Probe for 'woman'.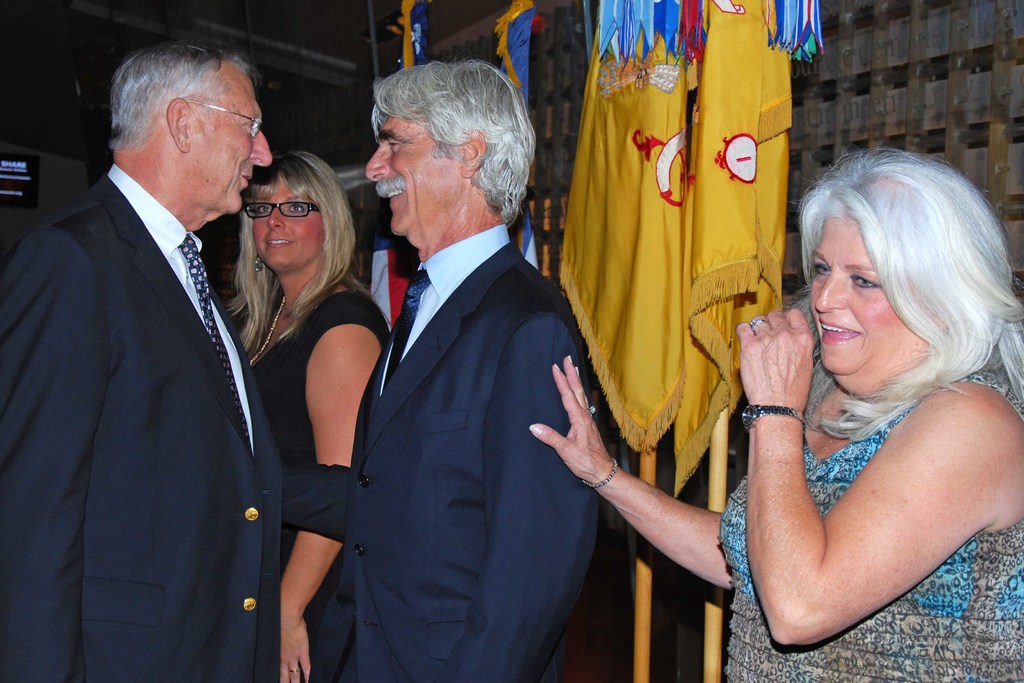
Probe result: [left=720, top=145, right=1023, bottom=672].
